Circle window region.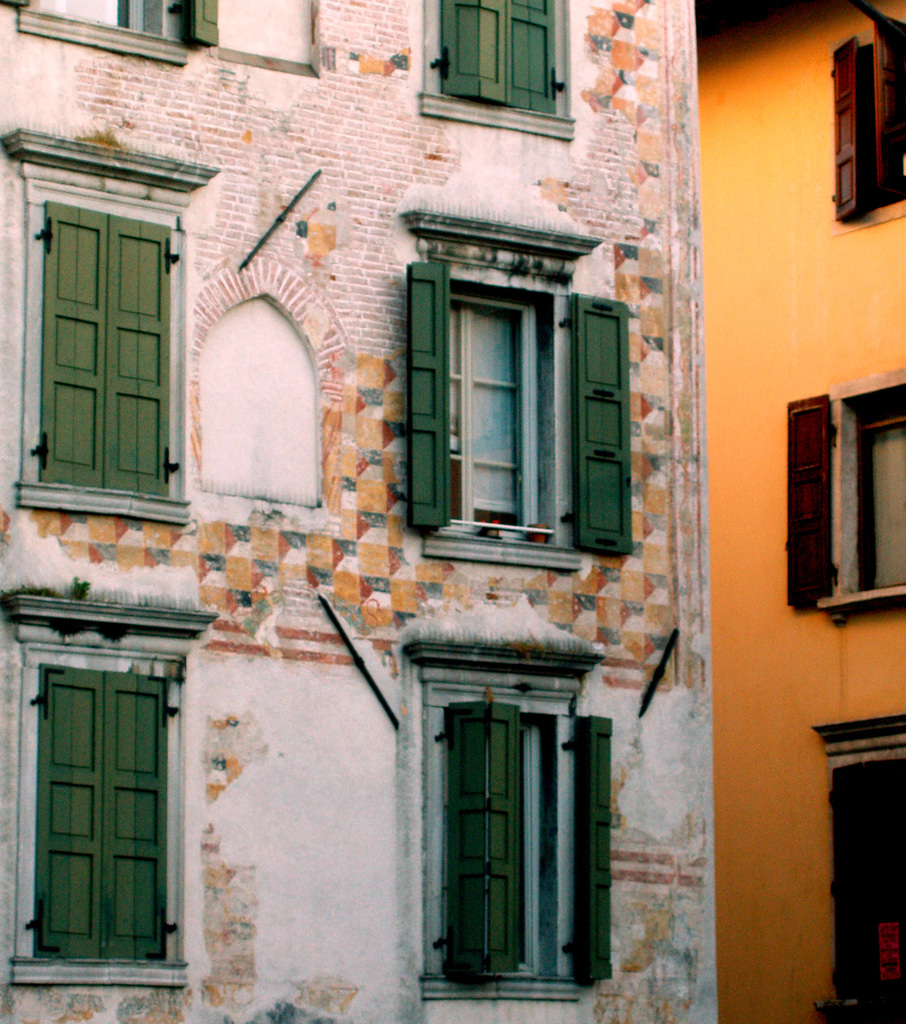
Region: 815/369/905/633.
